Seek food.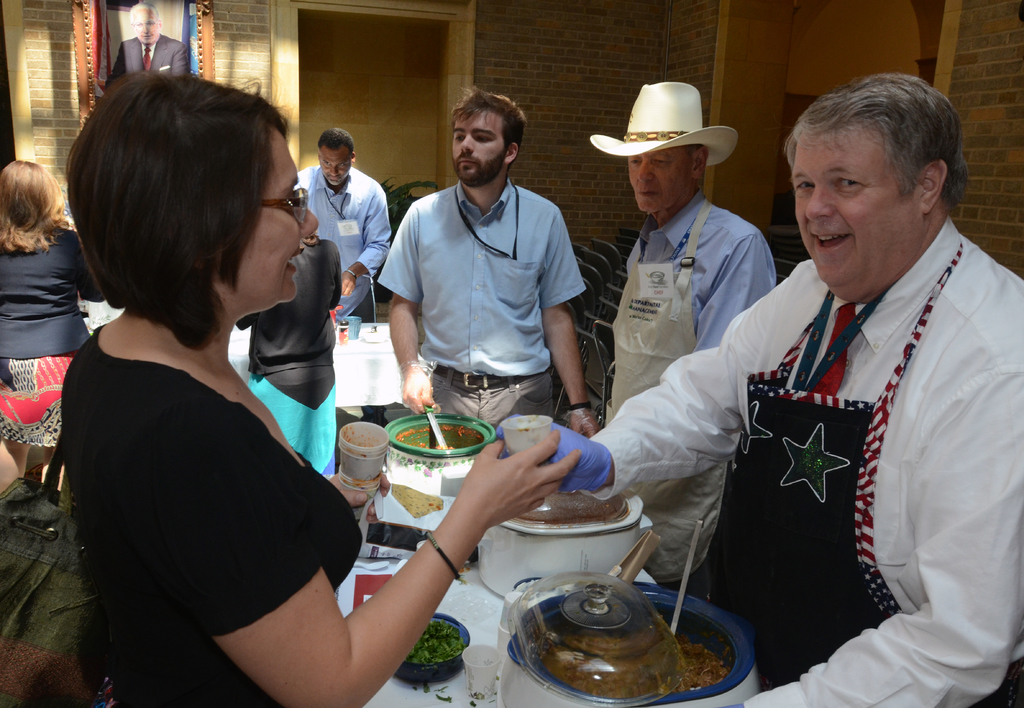
(x1=383, y1=609, x2=468, y2=698).
